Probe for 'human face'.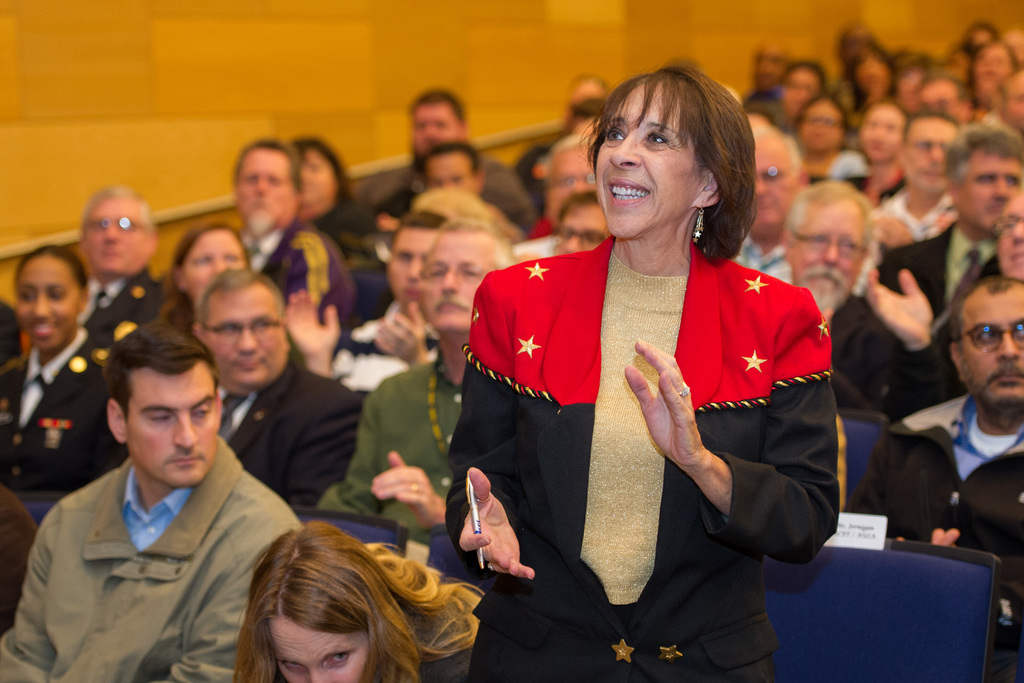
Probe result: box=[273, 611, 369, 682].
